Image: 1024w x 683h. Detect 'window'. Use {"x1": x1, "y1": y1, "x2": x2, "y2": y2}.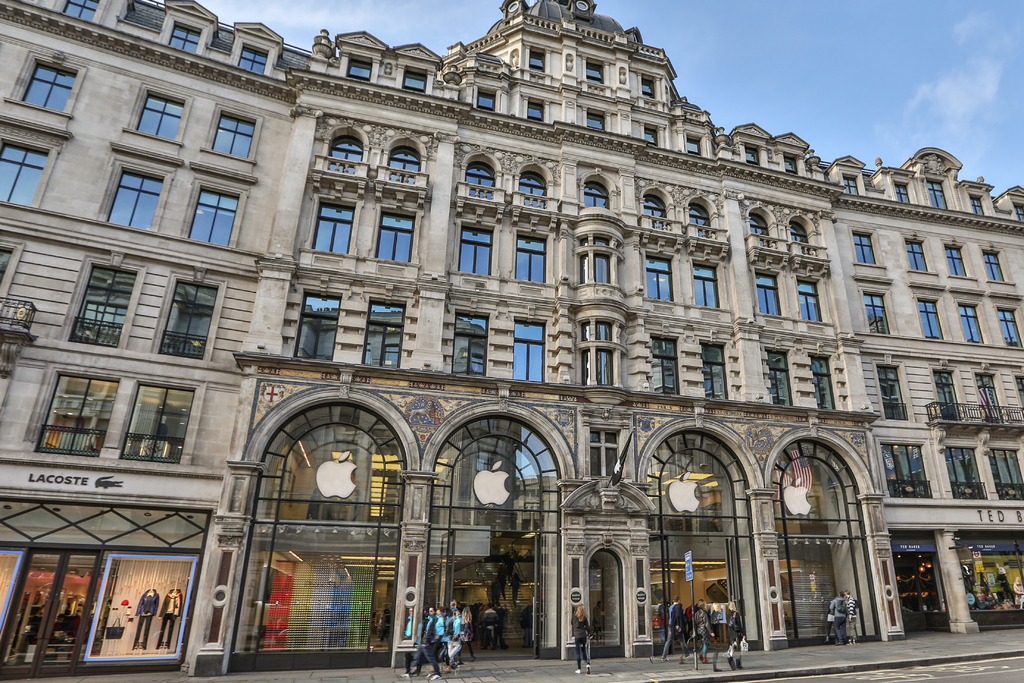
{"x1": 584, "y1": 110, "x2": 604, "y2": 132}.
